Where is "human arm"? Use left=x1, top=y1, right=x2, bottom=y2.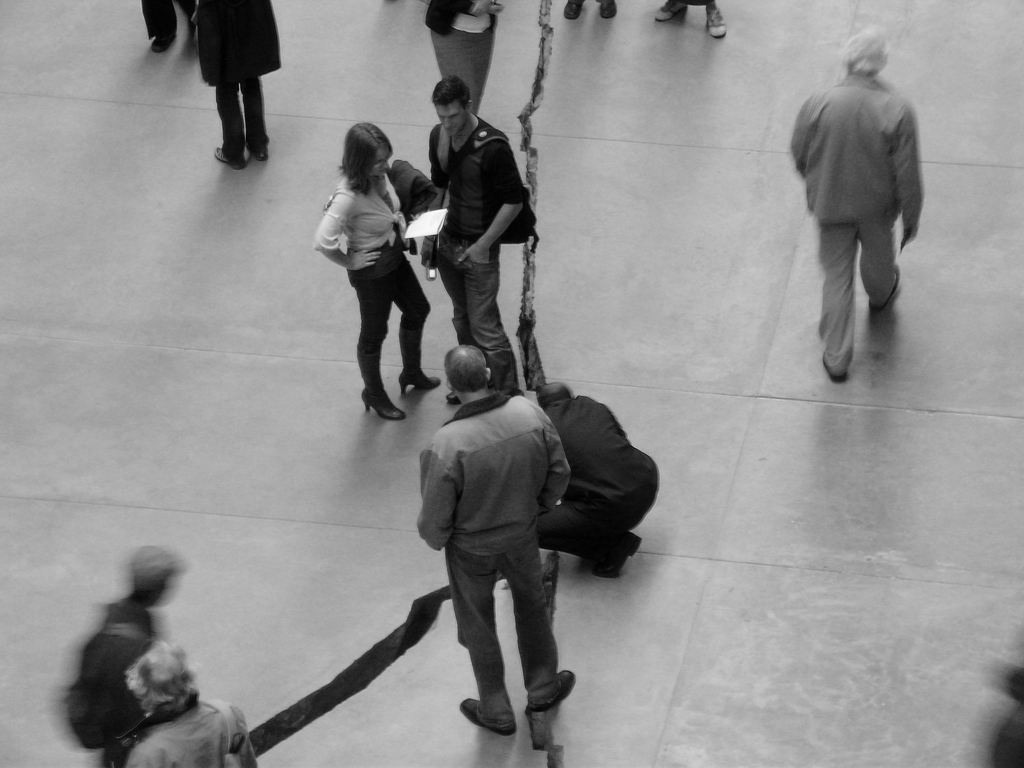
left=531, top=399, right=567, bottom=516.
